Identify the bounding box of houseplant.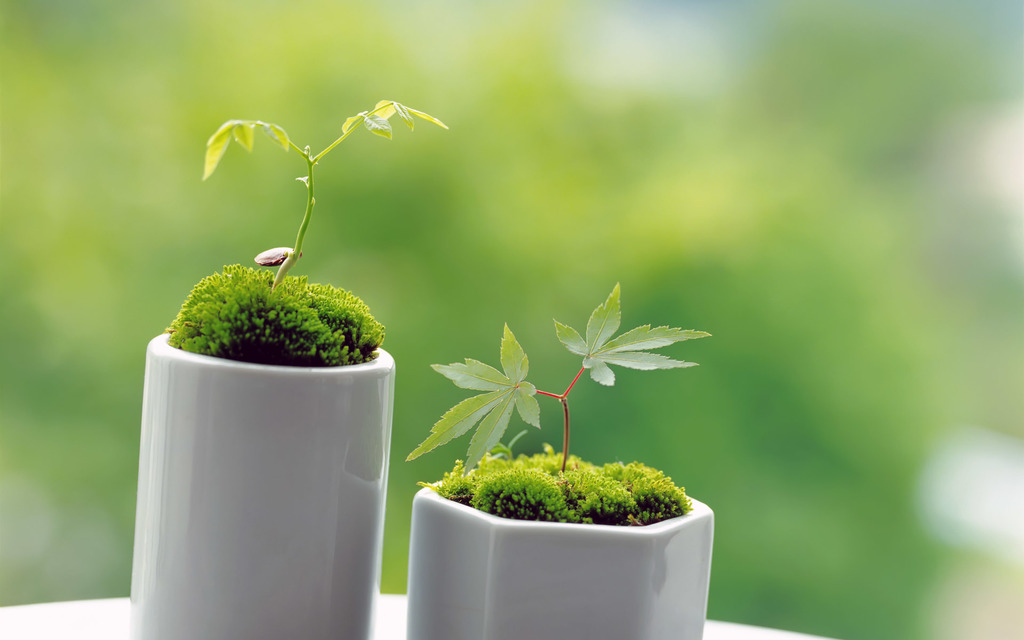
80,93,463,609.
